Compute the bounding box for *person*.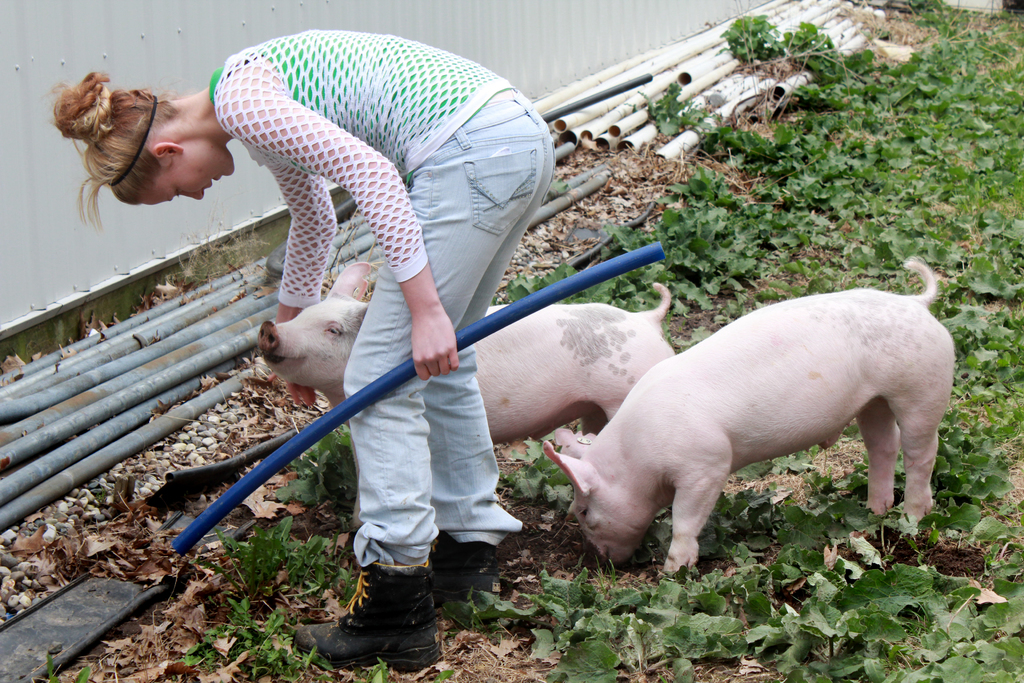
pyautogui.locateOnScreen(53, 29, 564, 664).
